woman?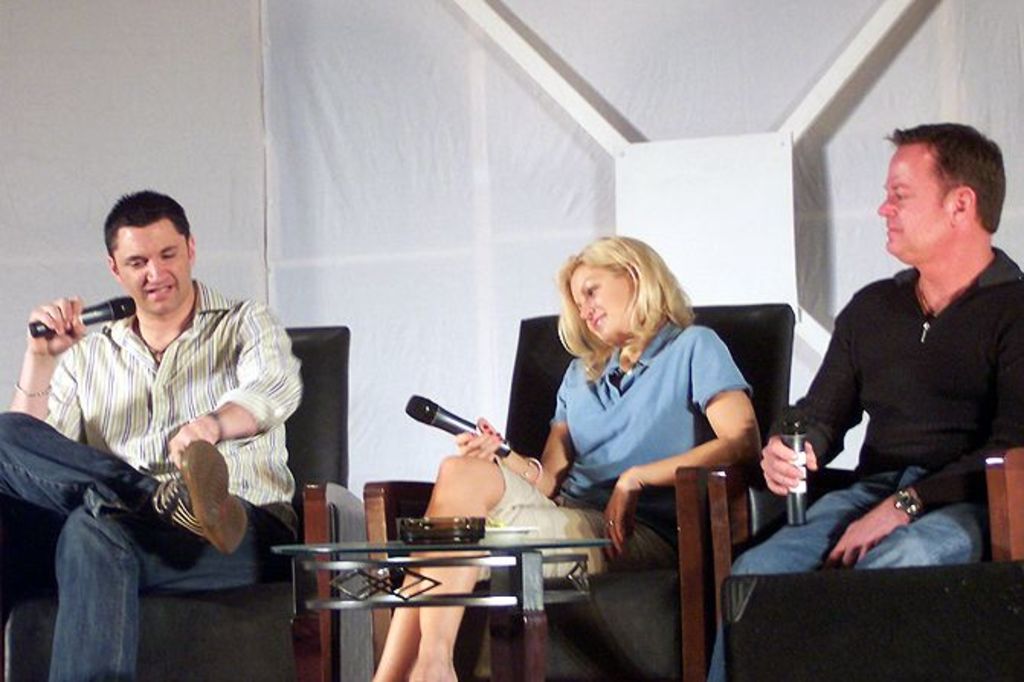
box=[360, 229, 762, 680]
